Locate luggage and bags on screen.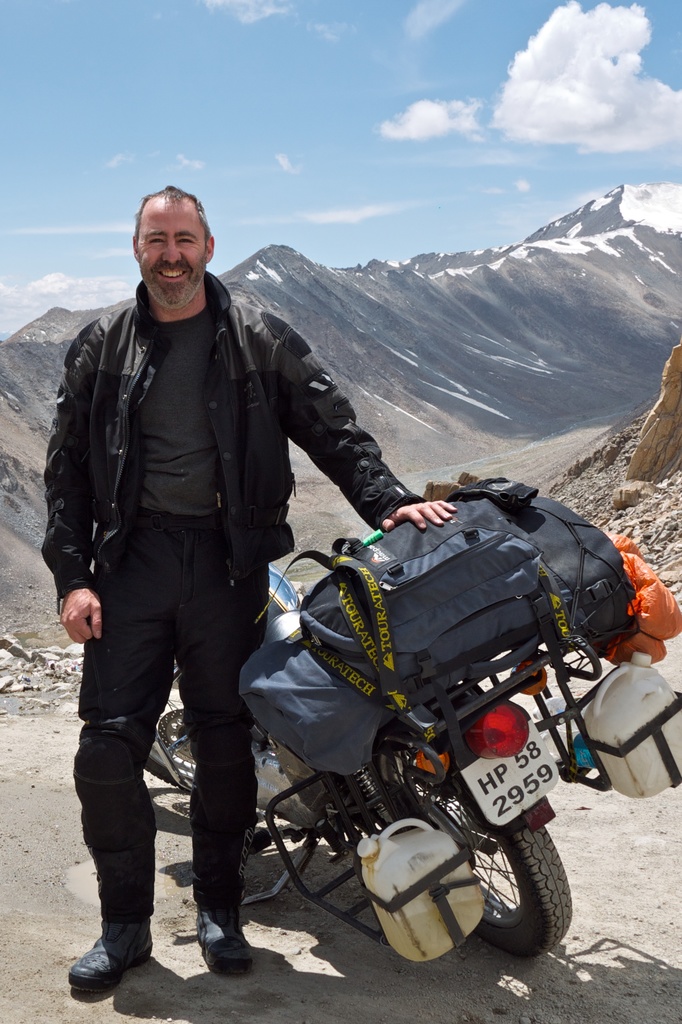
On screen at {"left": 285, "top": 467, "right": 631, "bottom": 708}.
